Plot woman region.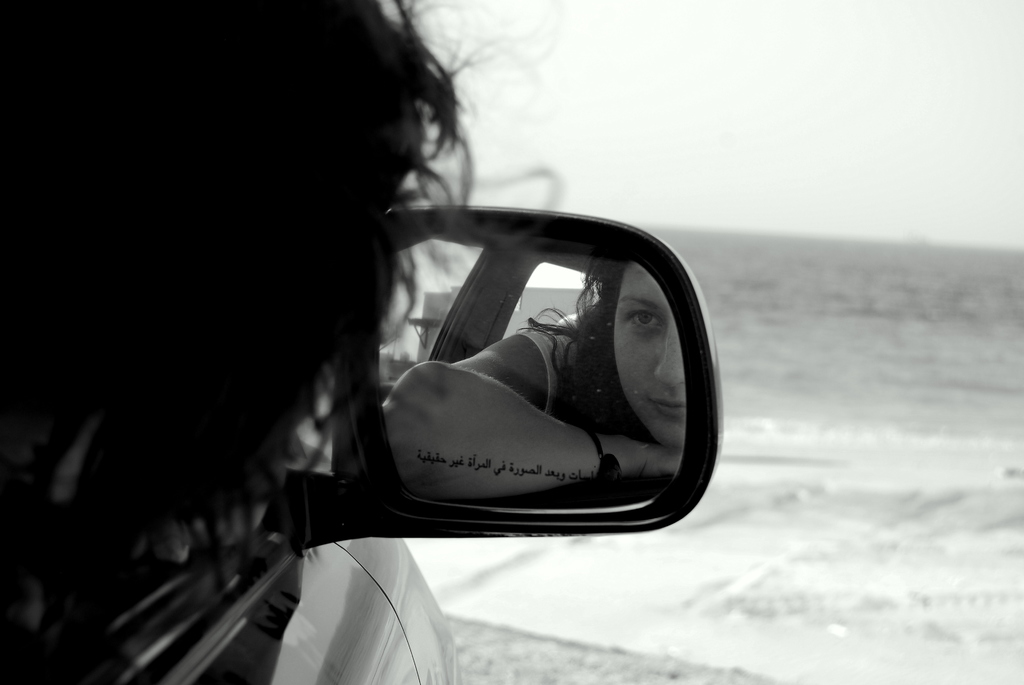
Plotted at x1=0, y1=0, x2=554, y2=684.
